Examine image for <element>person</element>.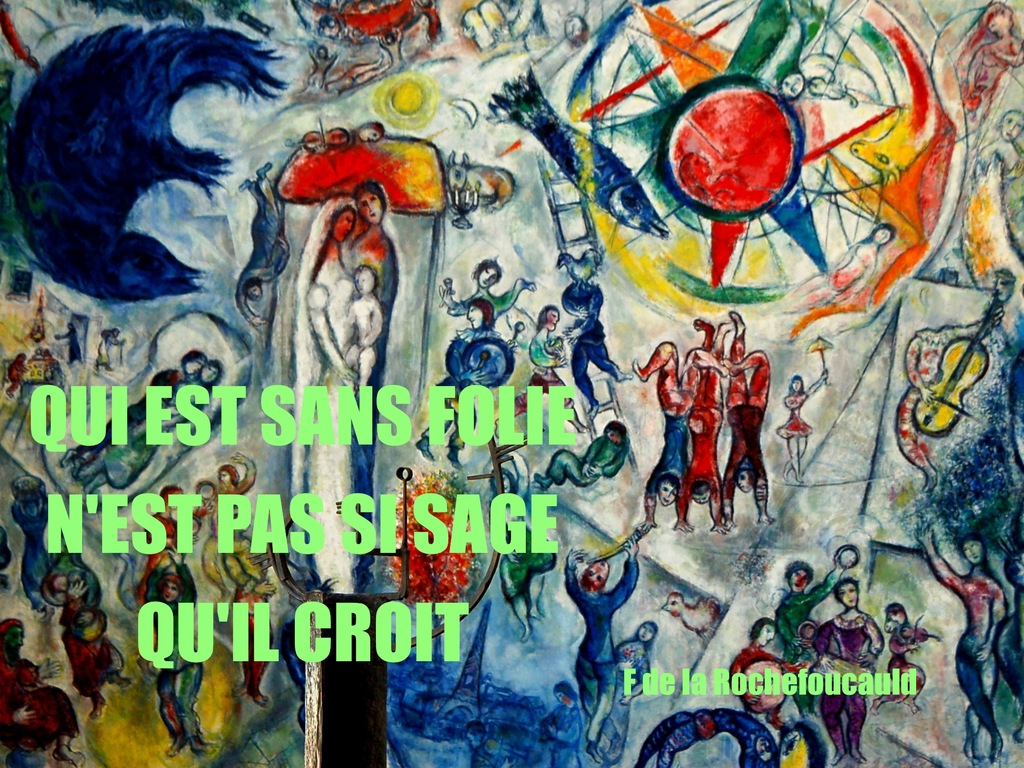
Examination result: left=488, top=305, right=591, bottom=439.
